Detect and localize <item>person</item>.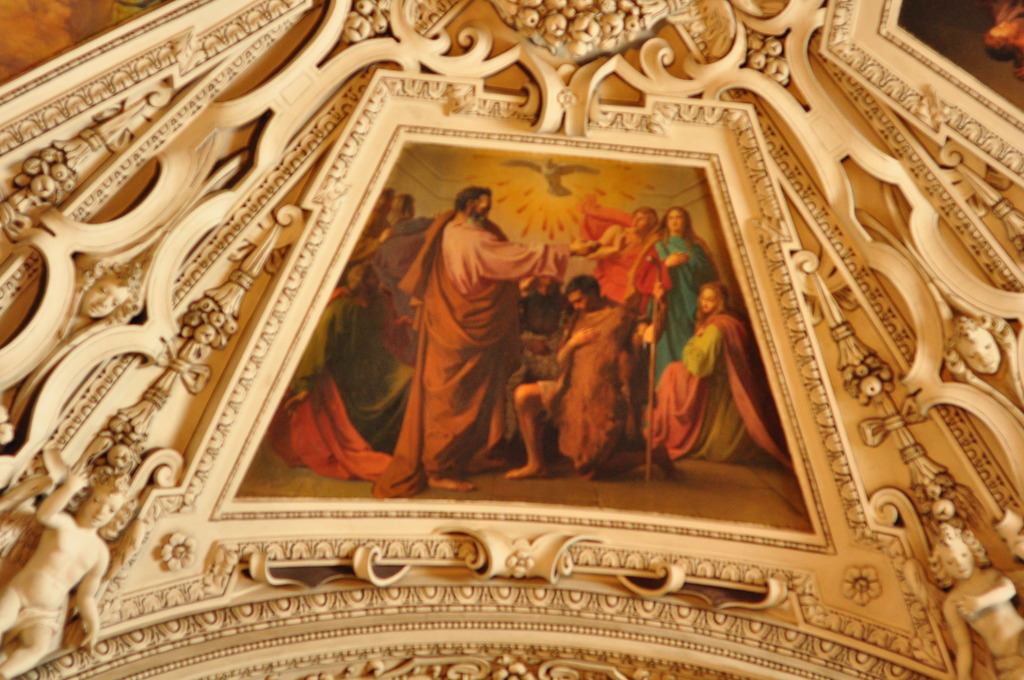
Localized at {"left": 344, "top": 191, "right": 440, "bottom": 355}.
